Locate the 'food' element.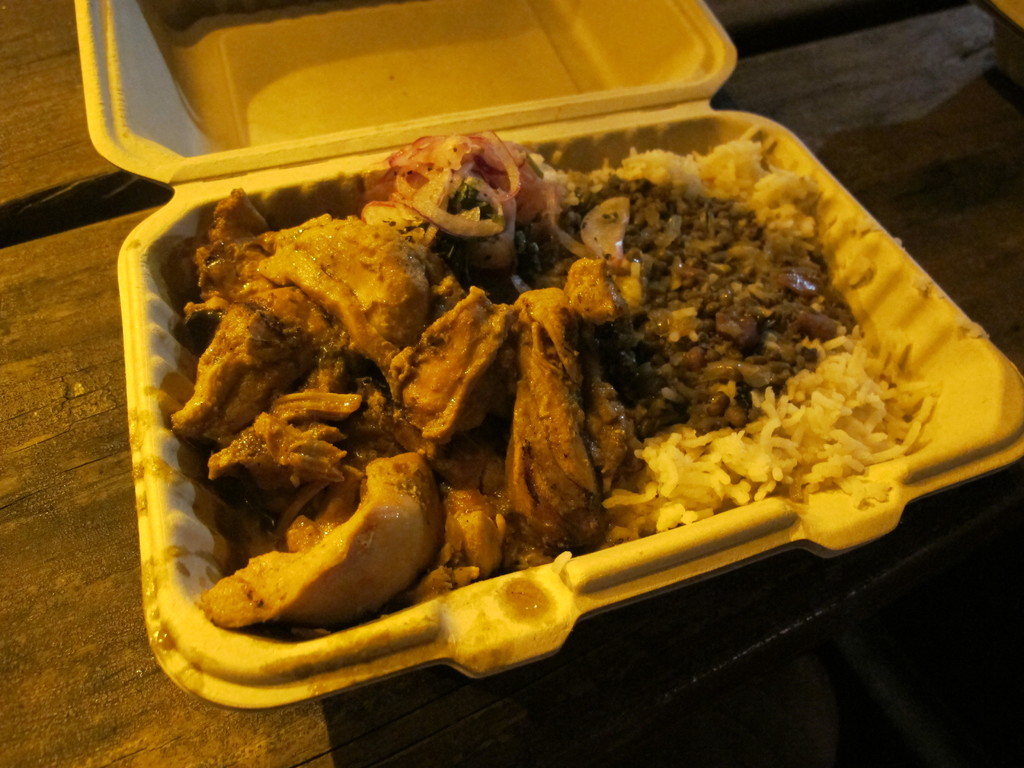
Element bbox: detection(182, 119, 932, 674).
